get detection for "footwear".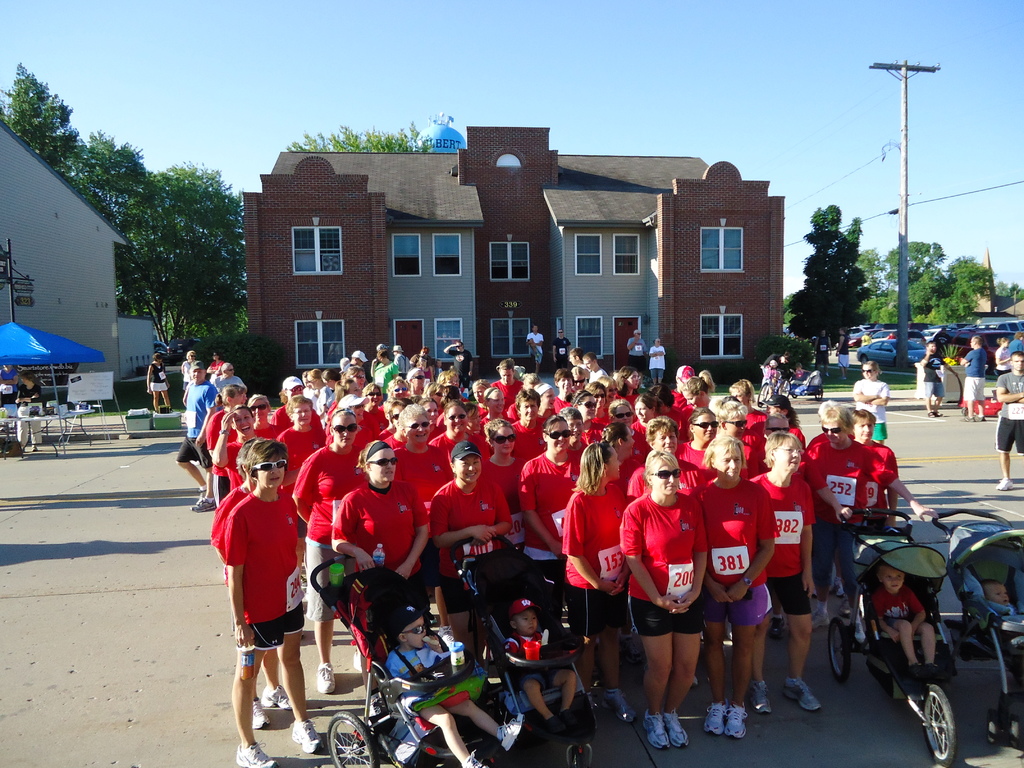
Detection: 808:598:829:631.
